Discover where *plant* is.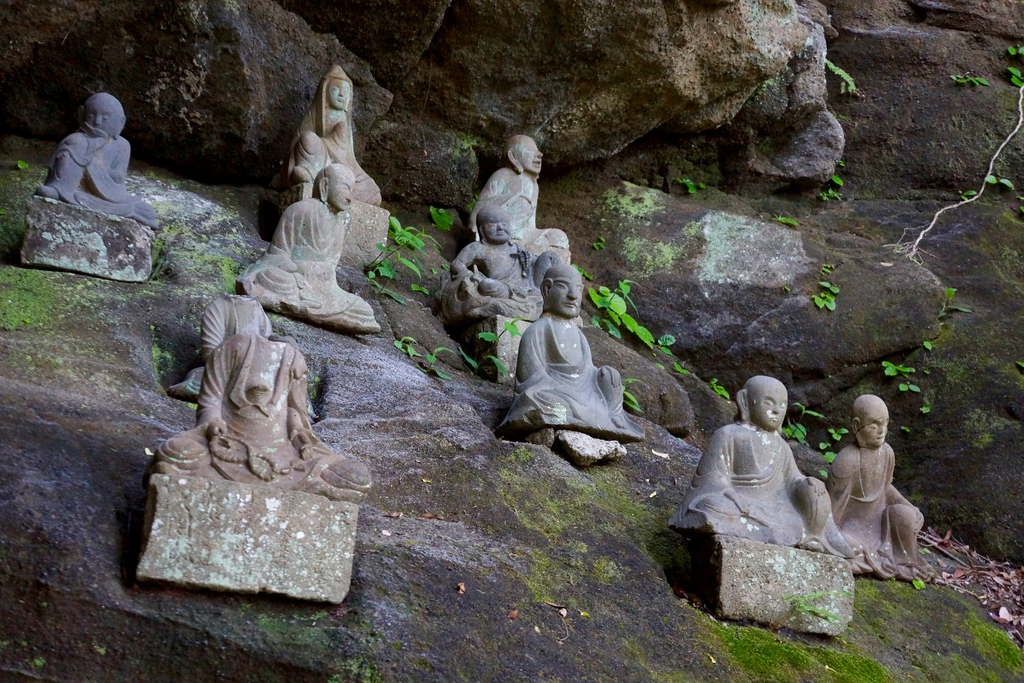
Discovered at bbox=(681, 173, 701, 197).
